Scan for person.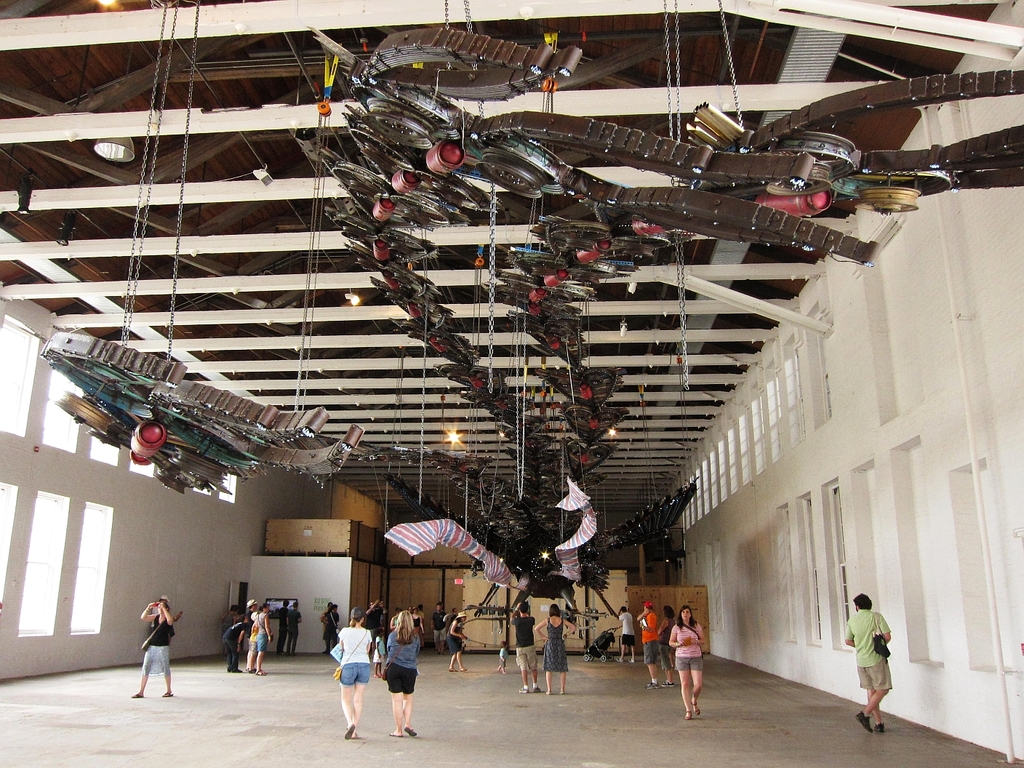
Scan result: [845, 593, 895, 733].
